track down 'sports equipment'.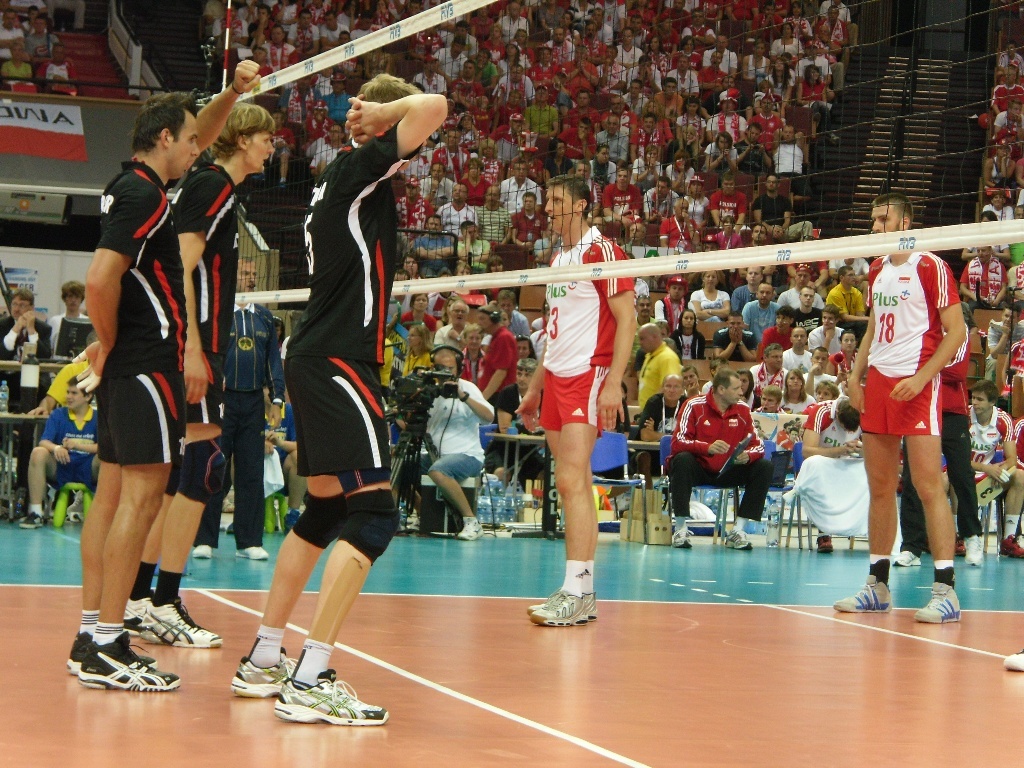
Tracked to (x1=910, y1=579, x2=962, y2=624).
